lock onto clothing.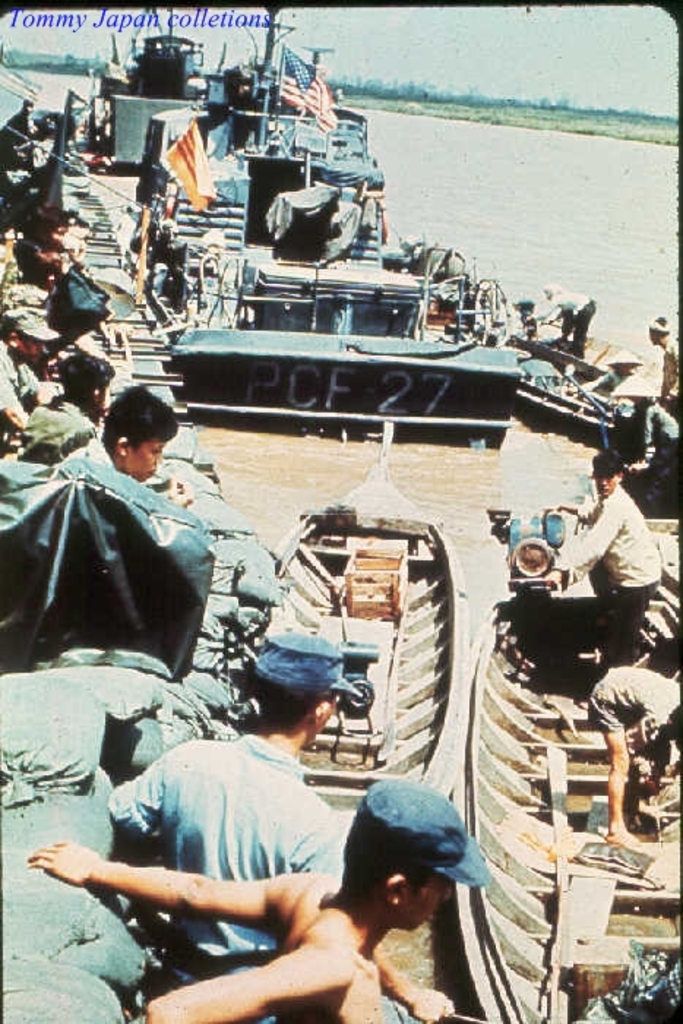
Locked: <bbox>589, 661, 682, 736</bbox>.
